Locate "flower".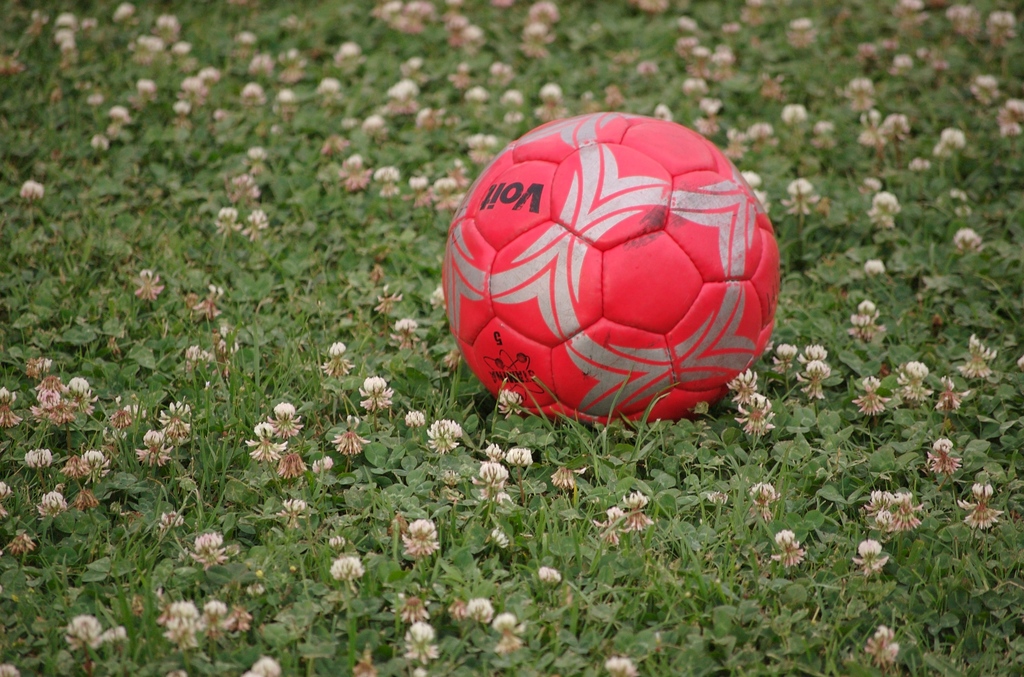
Bounding box: [530,0,560,24].
